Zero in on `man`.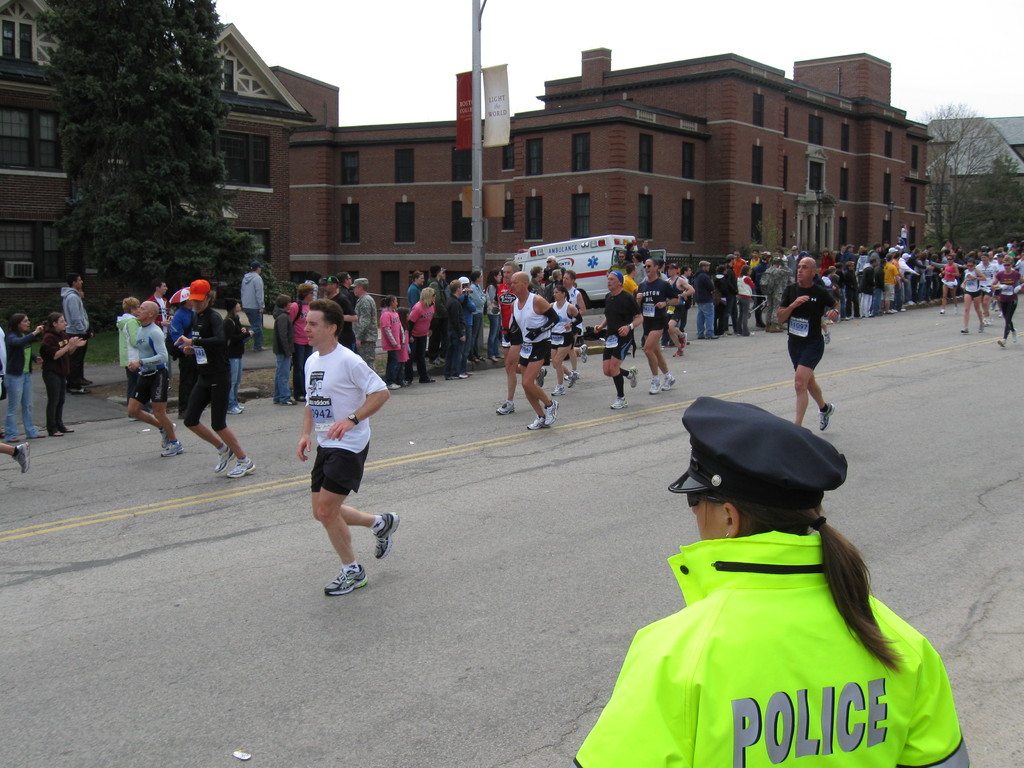
Zeroed in: select_region(886, 253, 902, 312).
